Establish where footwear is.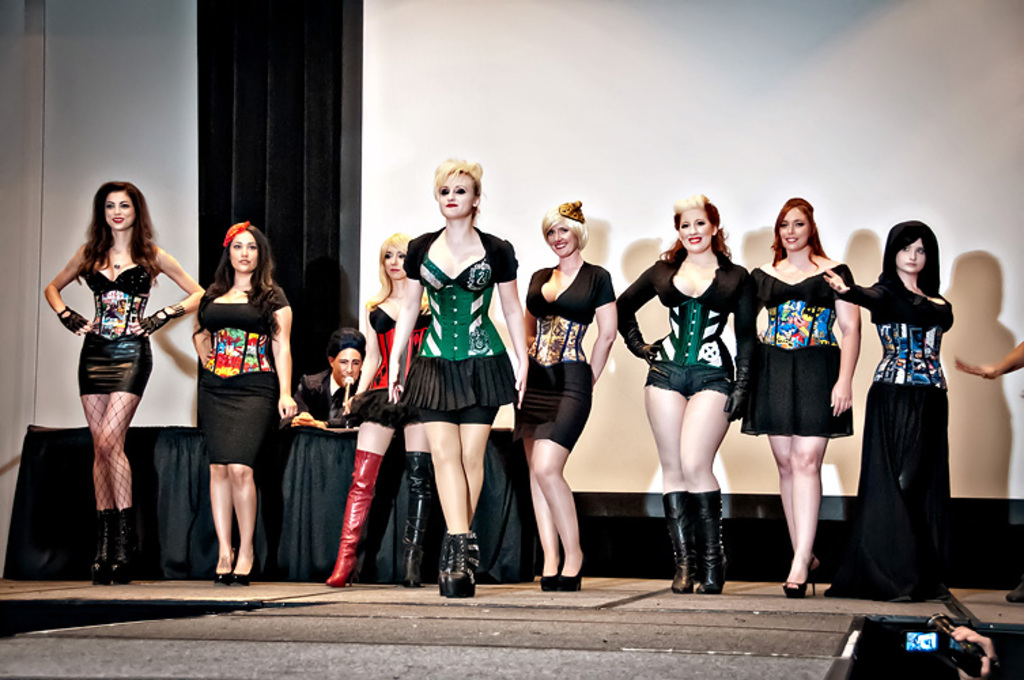
Established at 230/548/256/583.
